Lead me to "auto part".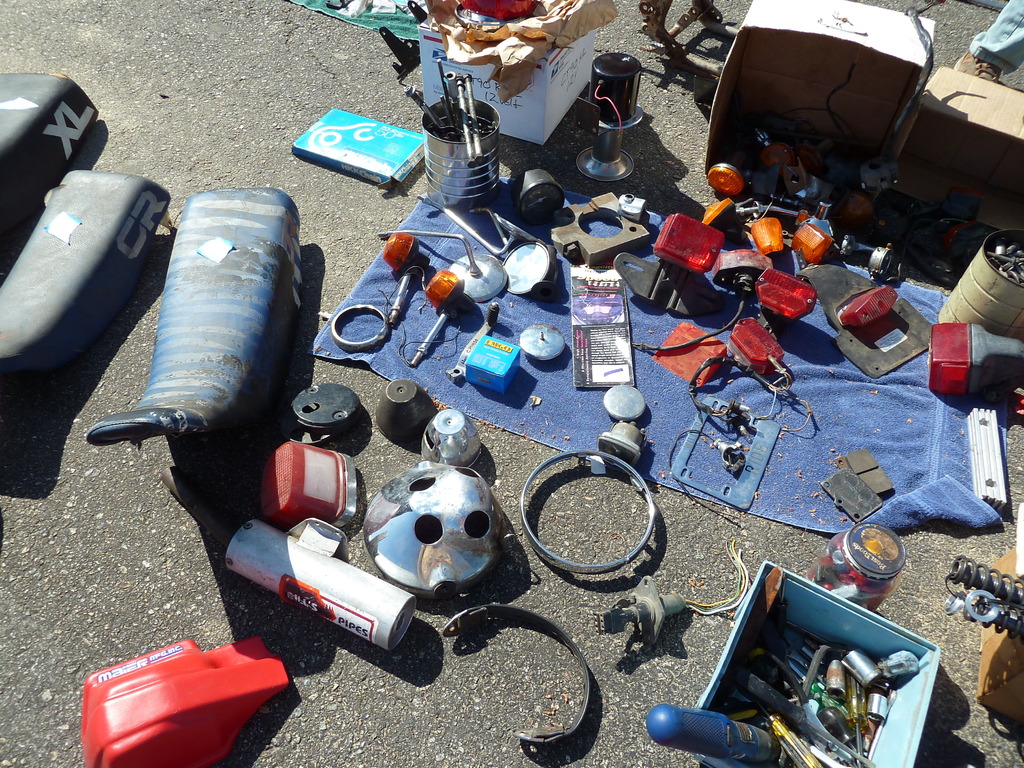
Lead to detection(594, 539, 750, 657).
